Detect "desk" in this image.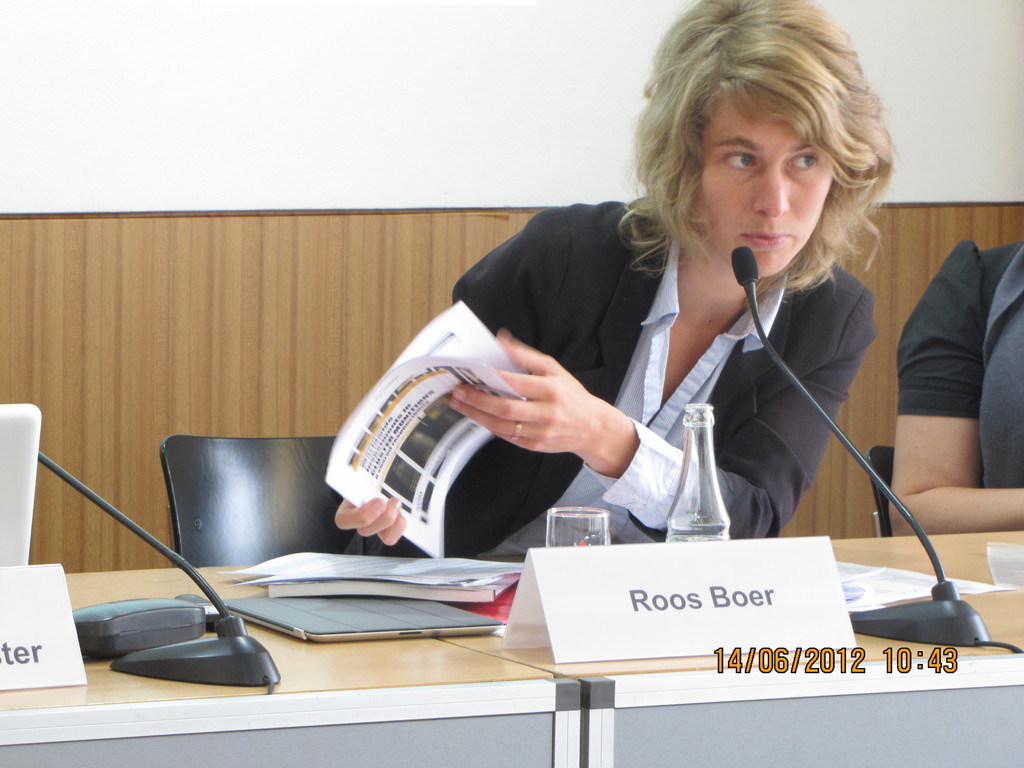
Detection: 0:567:579:767.
